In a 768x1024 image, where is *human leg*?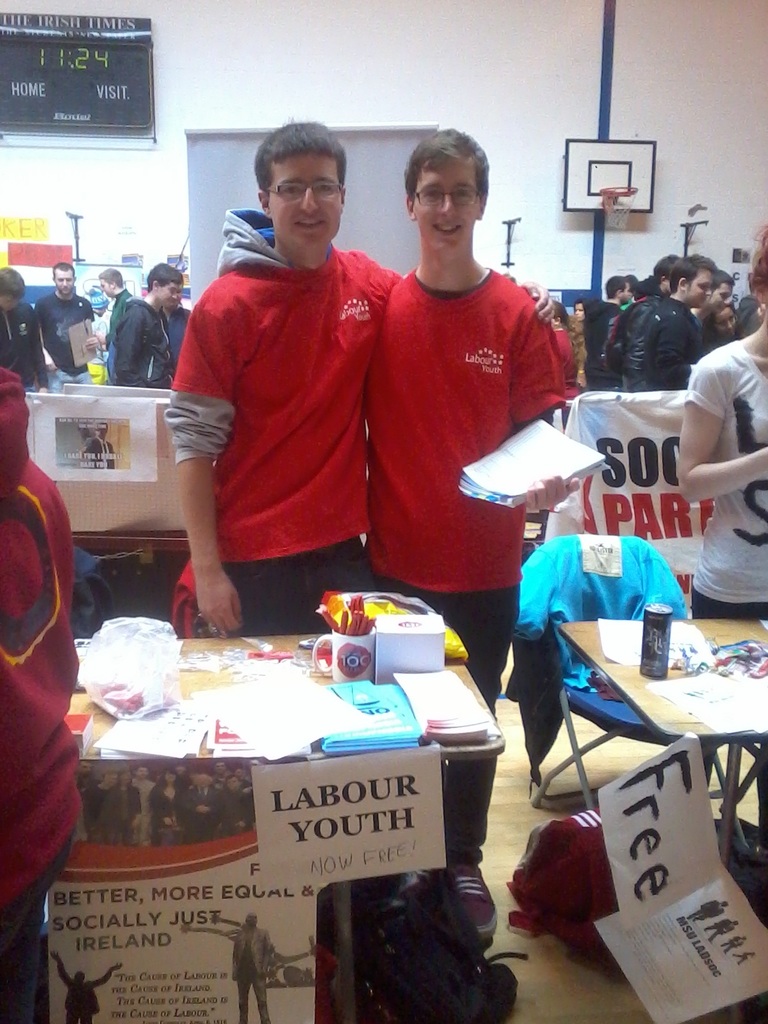
<region>443, 581, 520, 934</region>.
